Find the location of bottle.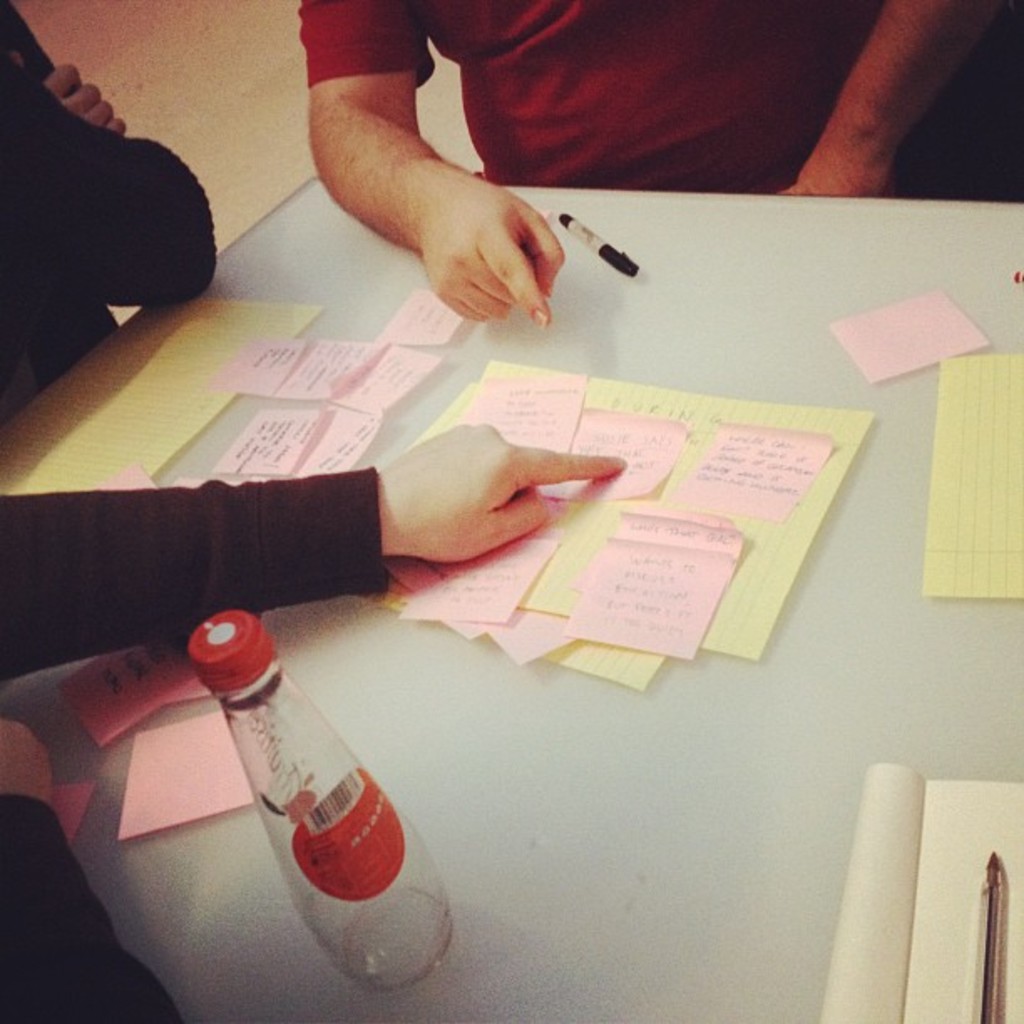
Location: Rect(151, 624, 457, 984).
